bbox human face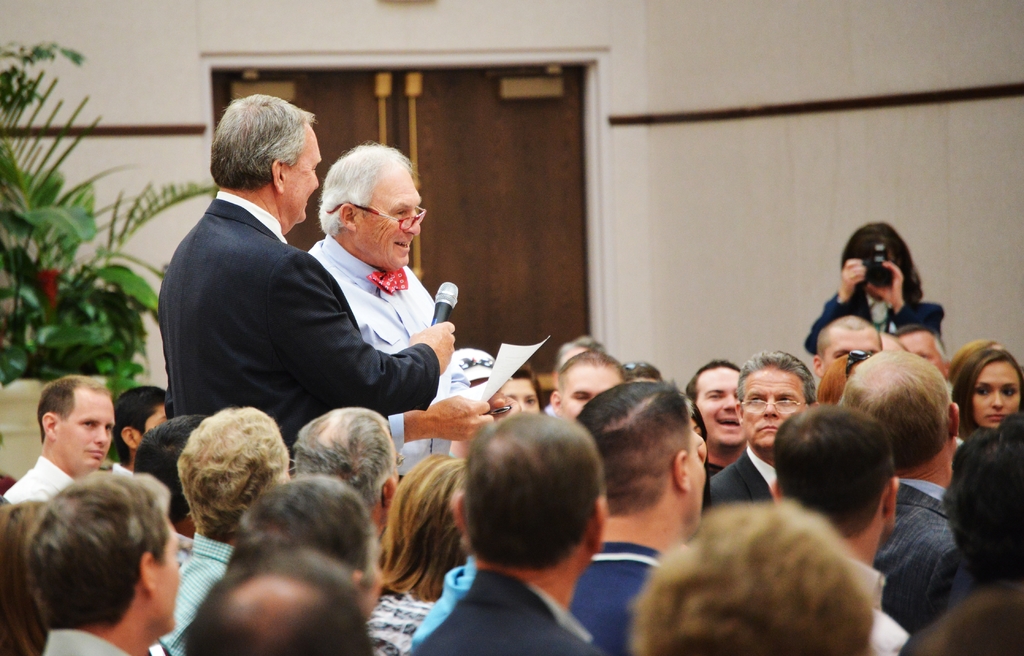
Rect(282, 123, 321, 223)
